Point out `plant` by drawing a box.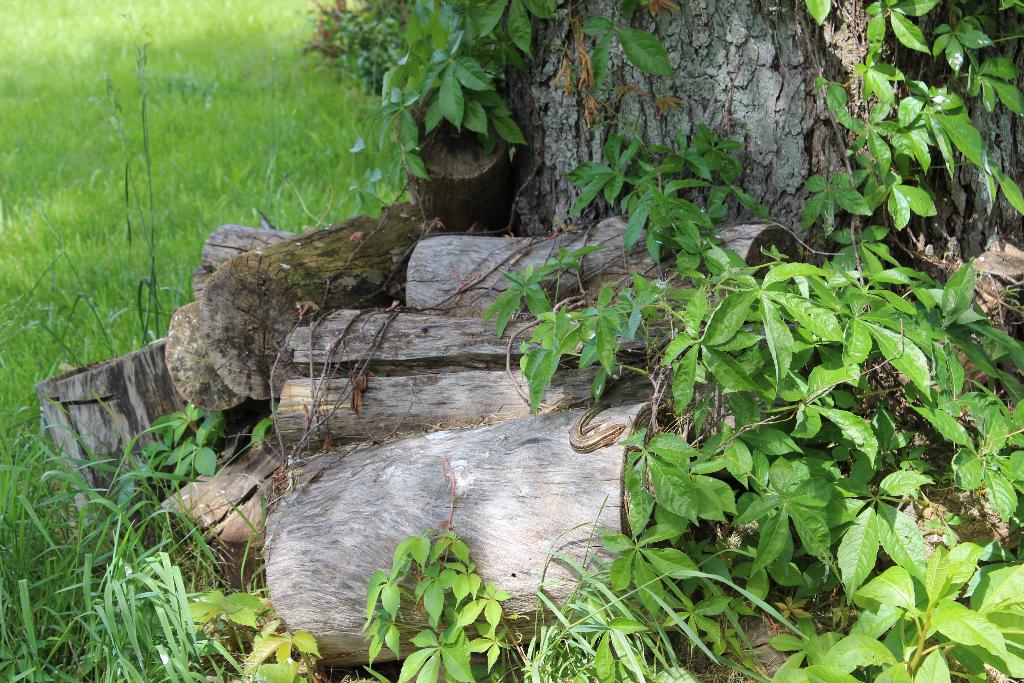
l=817, t=0, r=1023, b=468.
